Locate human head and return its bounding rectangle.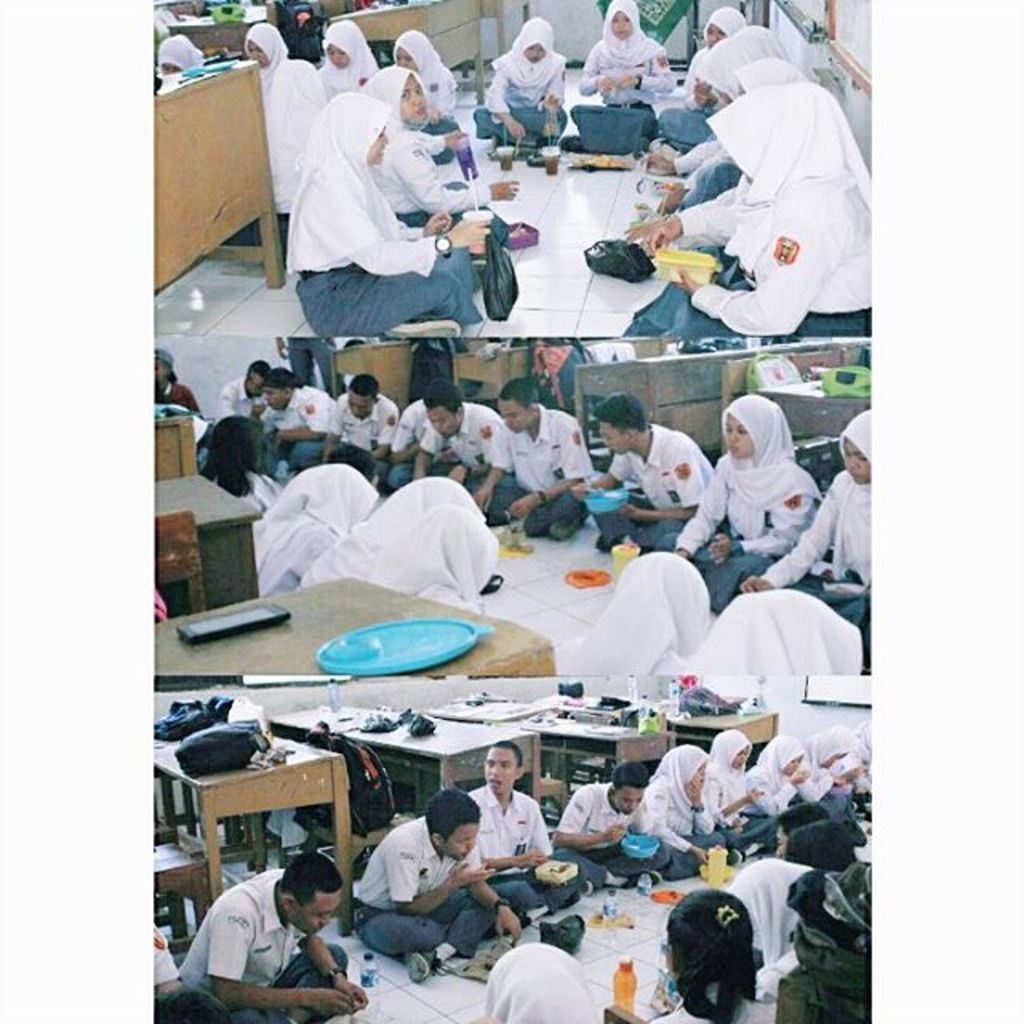
480/947/597/1022.
